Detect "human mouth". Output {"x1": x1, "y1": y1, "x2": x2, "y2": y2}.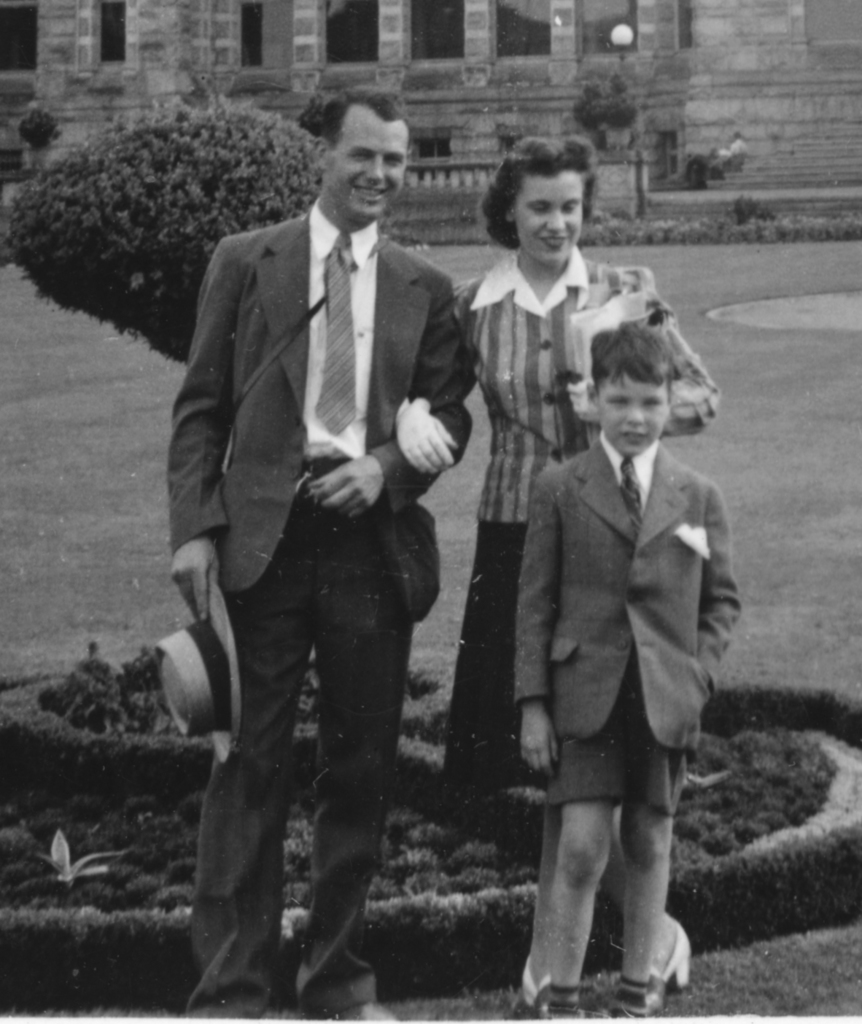
{"x1": 352, "y1": 178, "x2": 388, "y2": 199}.
